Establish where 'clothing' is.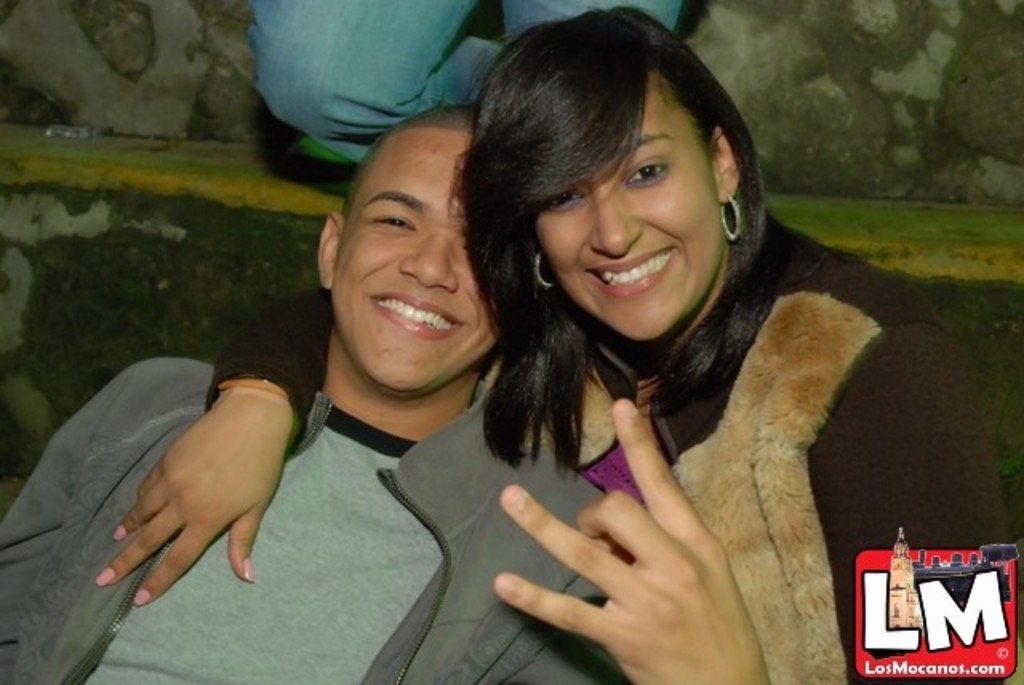
Established at select_region(210, 198, 1022, 683).
